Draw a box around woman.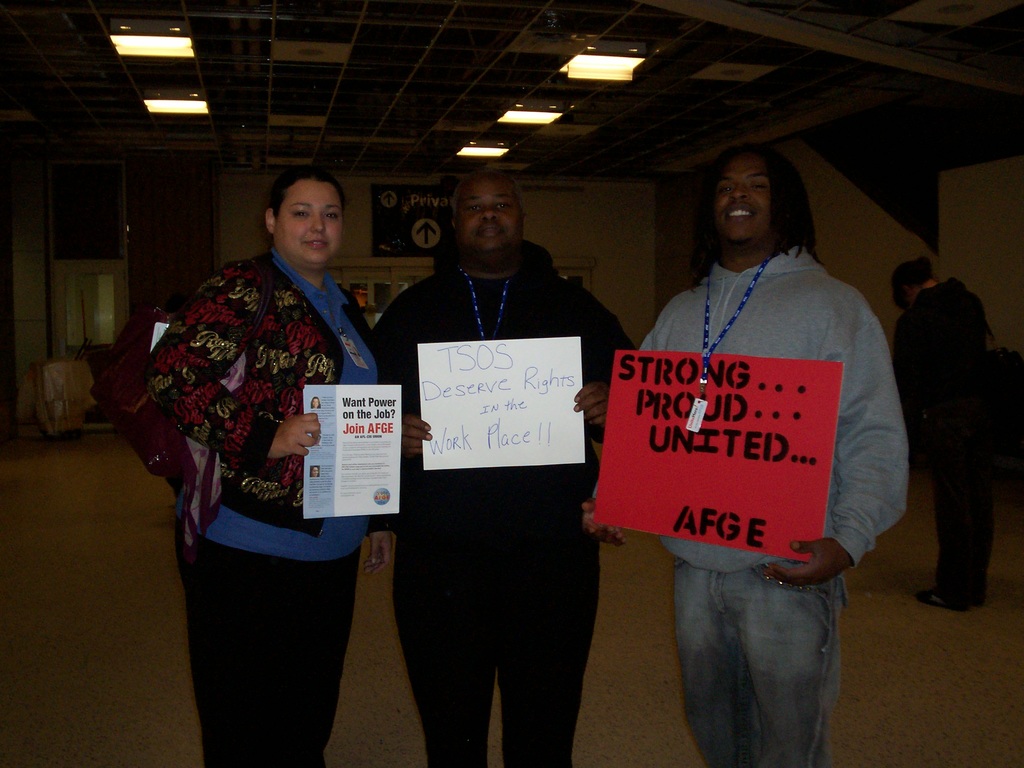
bbox(120, 141, 407, 738).
